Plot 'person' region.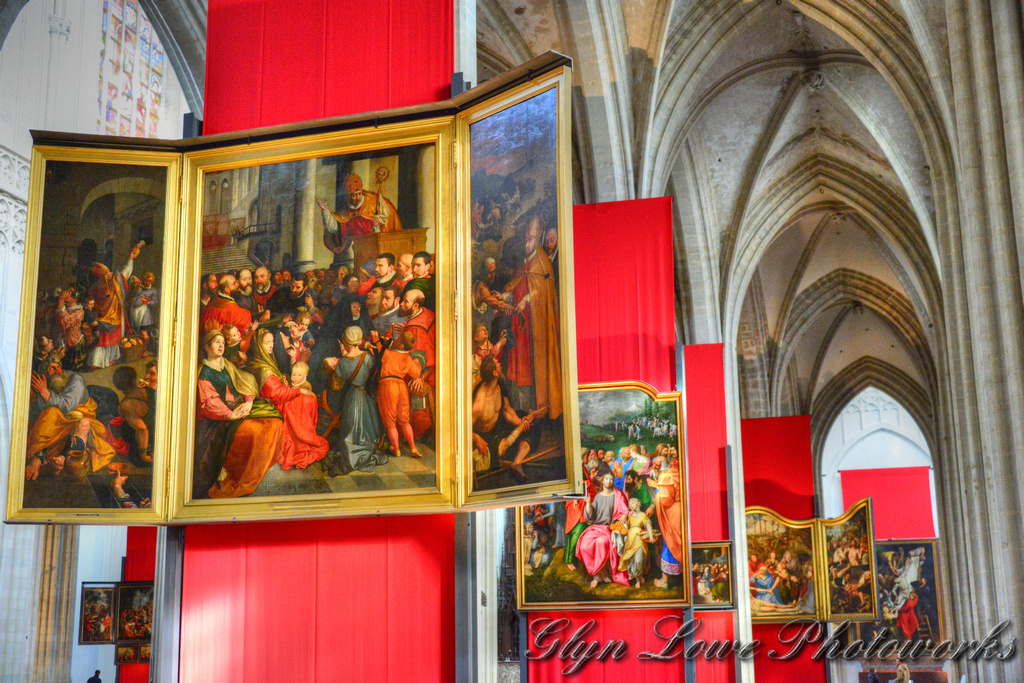
Plotted at (x1=865, y1=671, x2=885, y2=682).
